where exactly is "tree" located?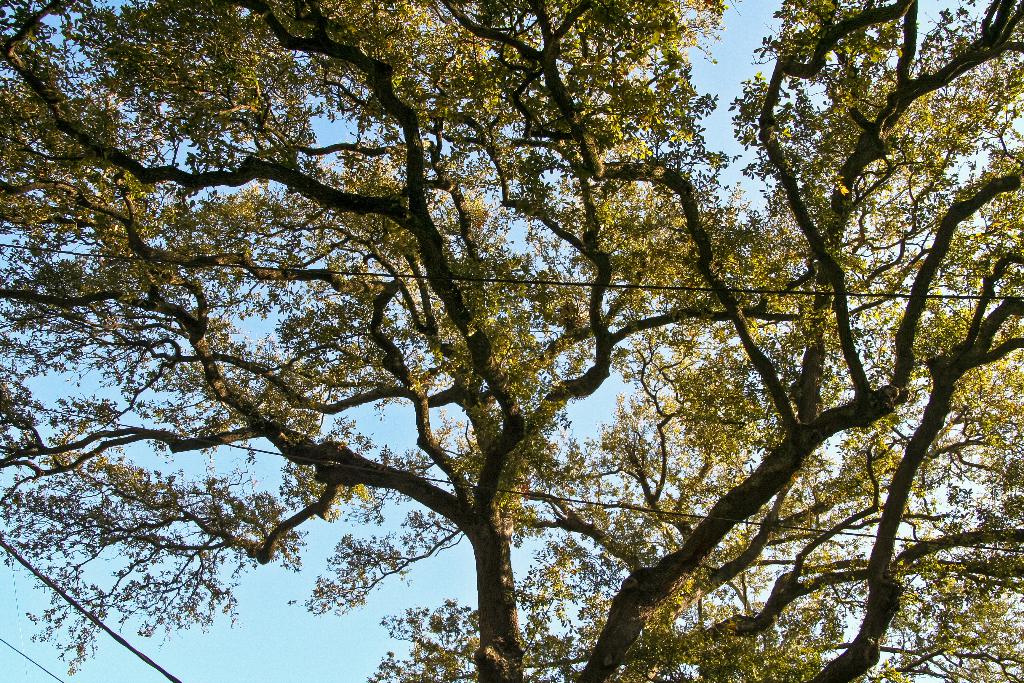
Its bounding box is [38, 1, 1000, 666].
